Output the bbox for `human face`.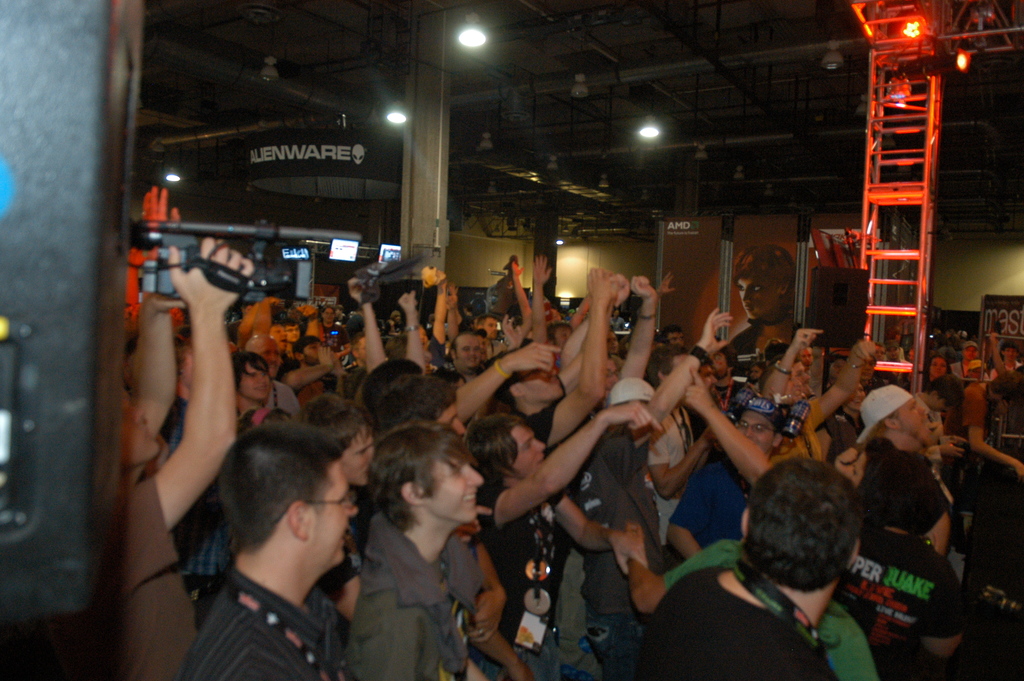
(739,409,775,454).
